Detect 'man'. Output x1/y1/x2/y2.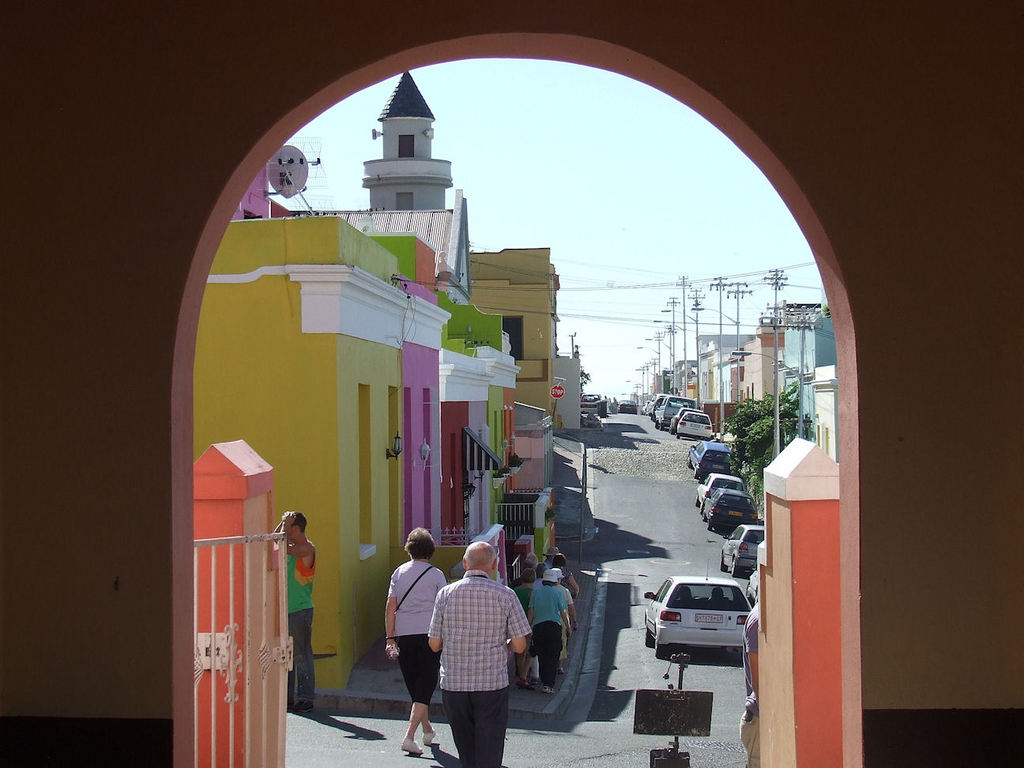
267/506/315/718.
